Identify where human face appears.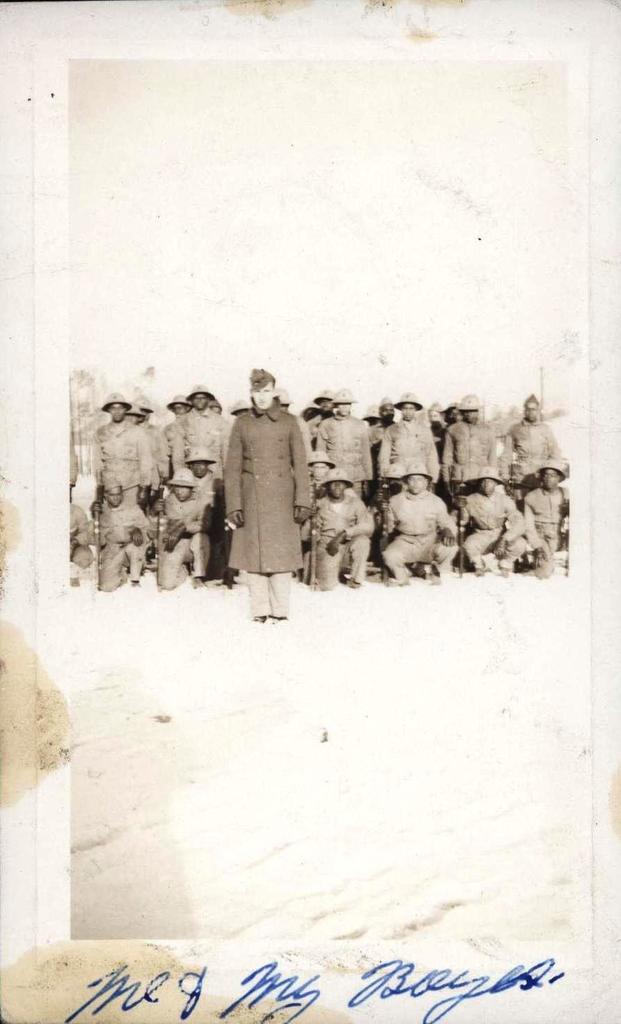
Appears at 104 485 121 505.
